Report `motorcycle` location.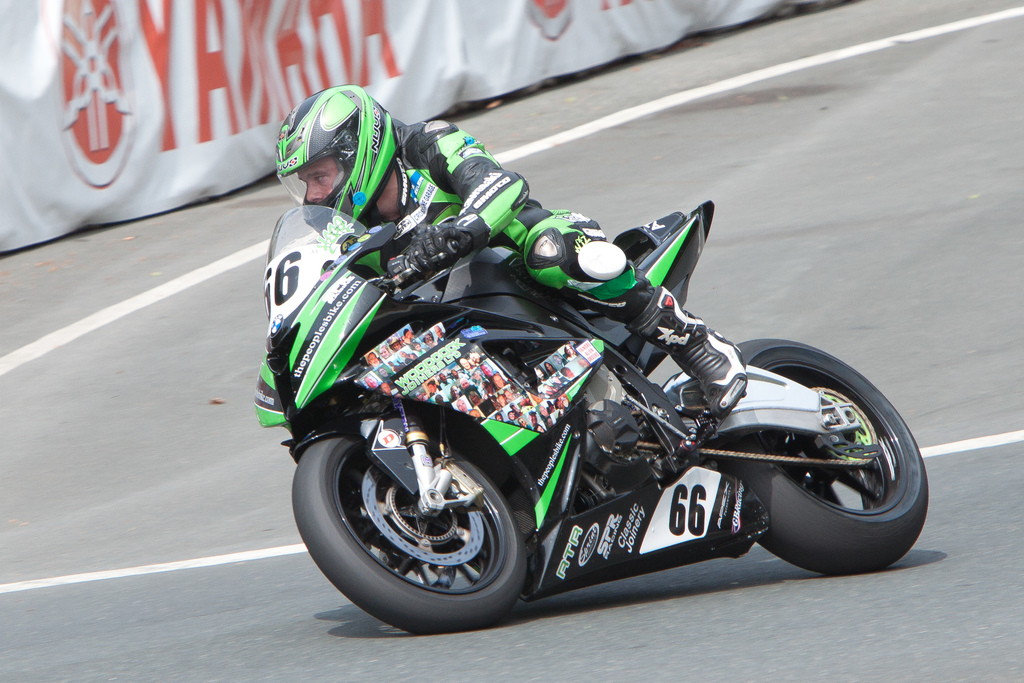
Report: 240, 172, 906, 621.
